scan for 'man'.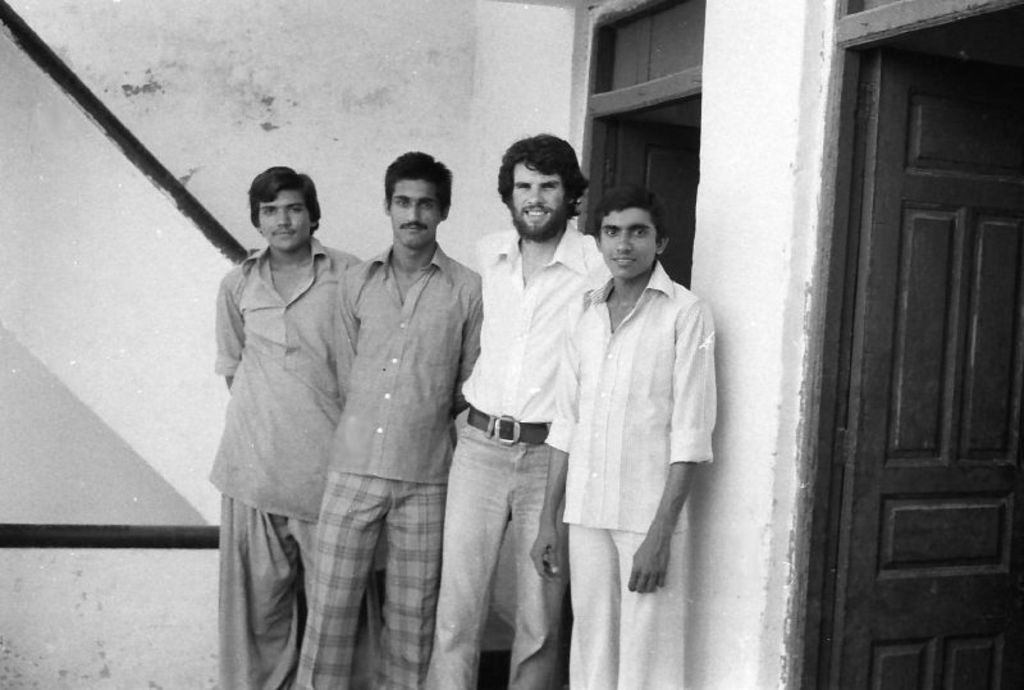
Scan result: BBox(424, 129, 611, 689).
